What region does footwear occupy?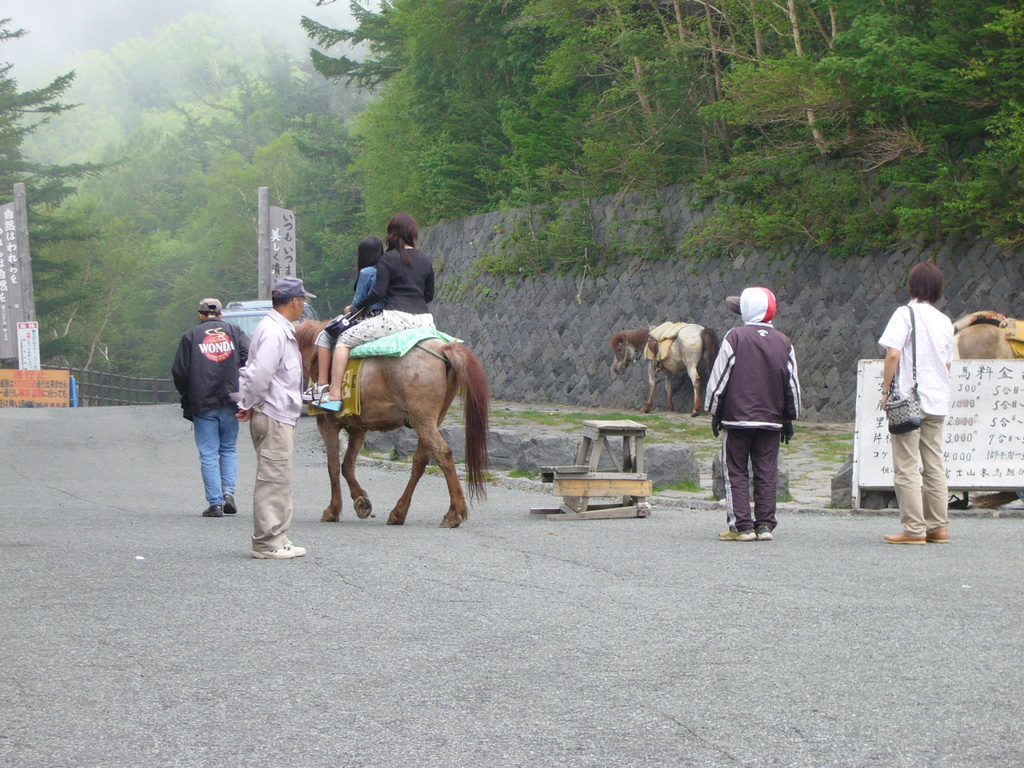
locate(879, 522, 930, 547).
